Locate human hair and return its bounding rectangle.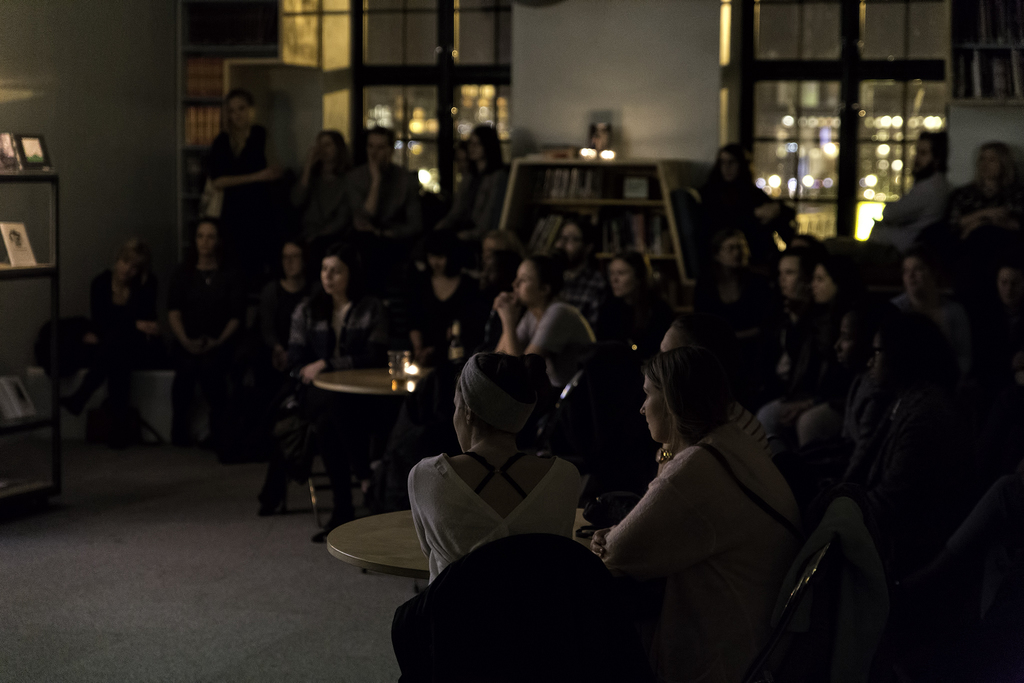
locate(196, 215, 232, 270).
